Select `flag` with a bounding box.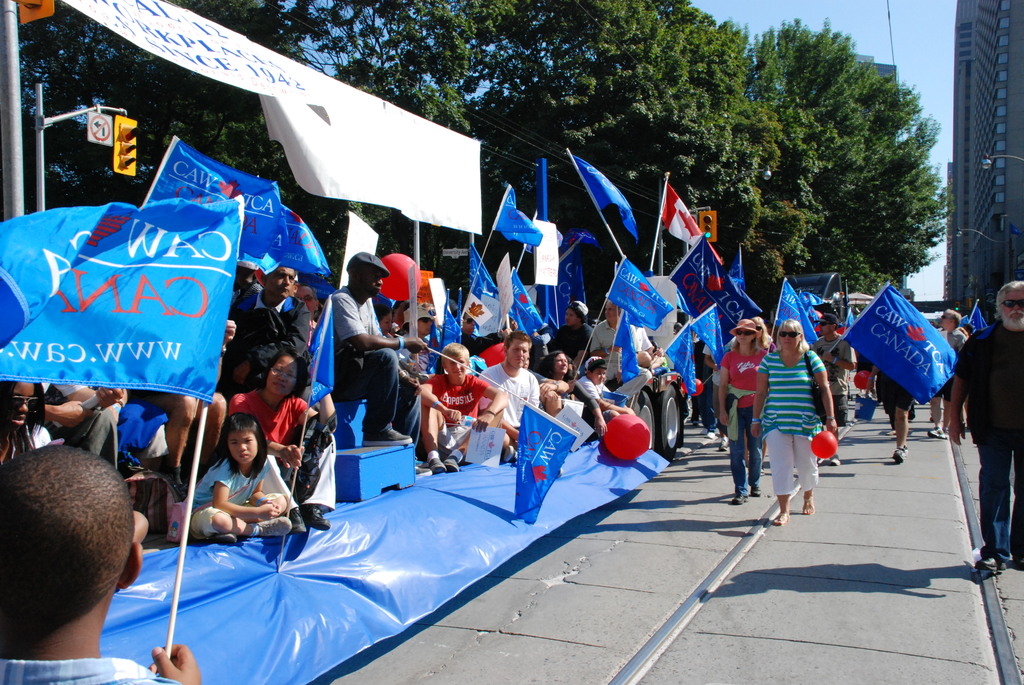
BBox(268, 212, 333, 283).
